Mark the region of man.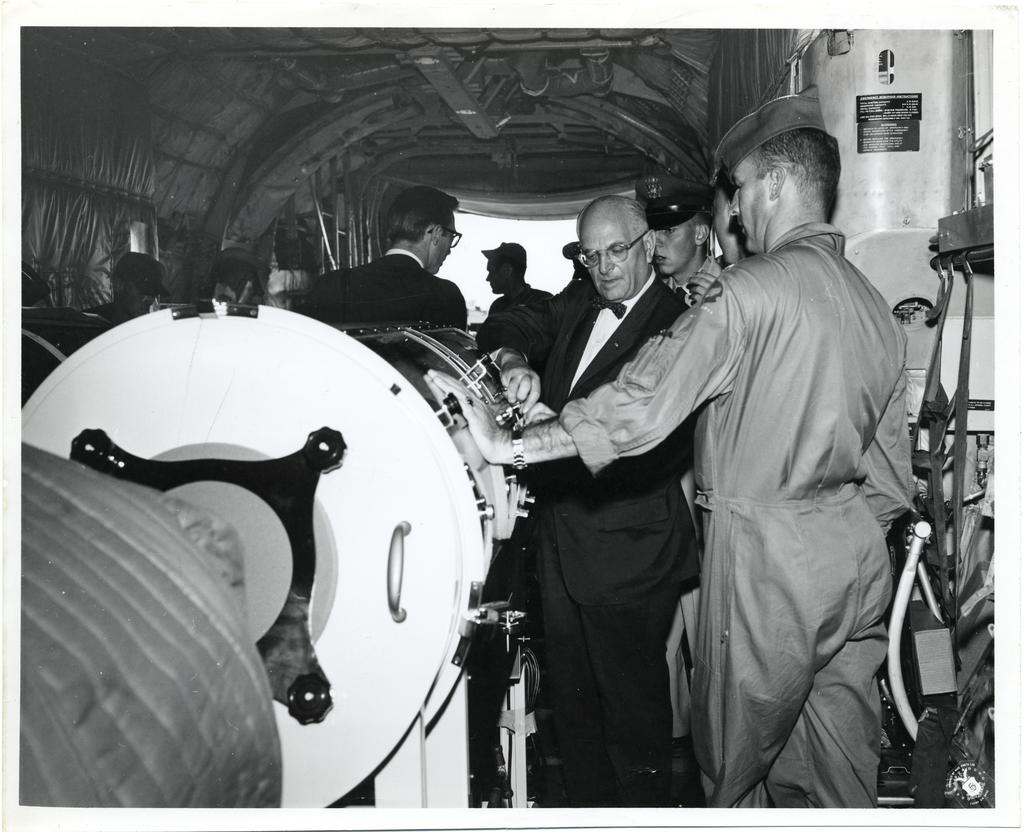
Region: [492,196,702,806].
